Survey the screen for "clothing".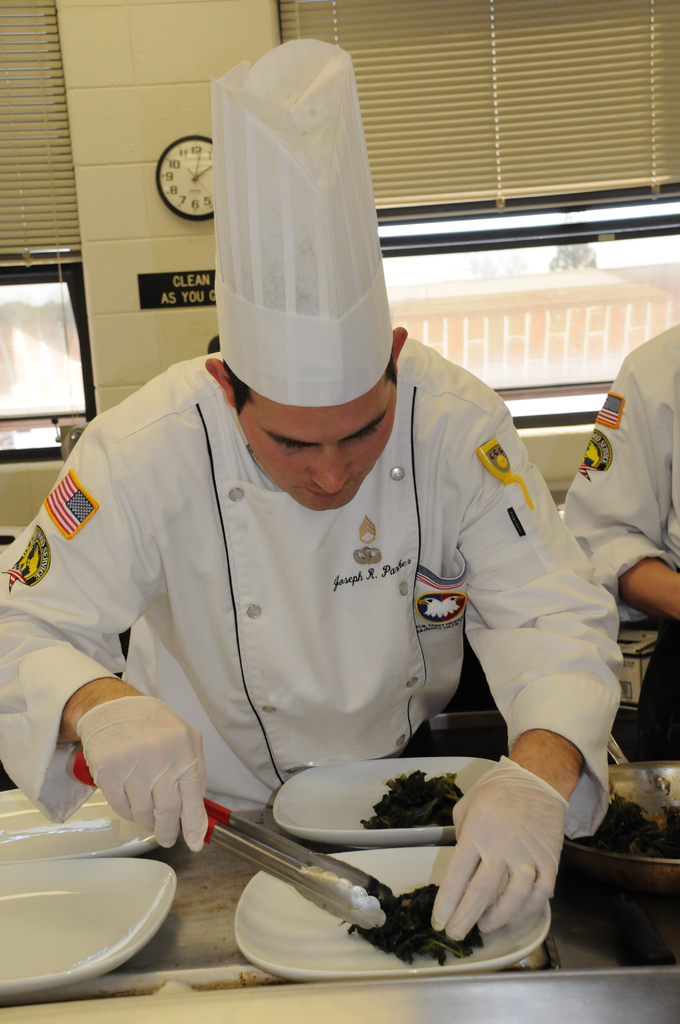
Survey found: left=578, top=325, right=679, bottom=745.
